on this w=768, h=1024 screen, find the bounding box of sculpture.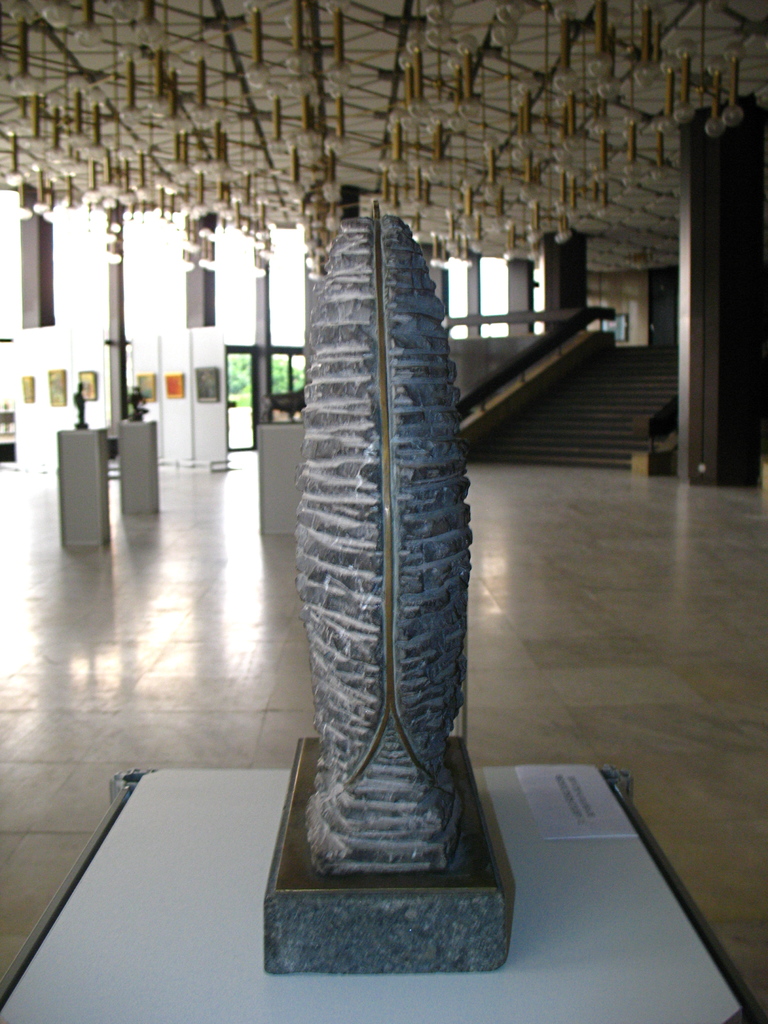
Bounding box: rect(259, 186, 523, 881).
